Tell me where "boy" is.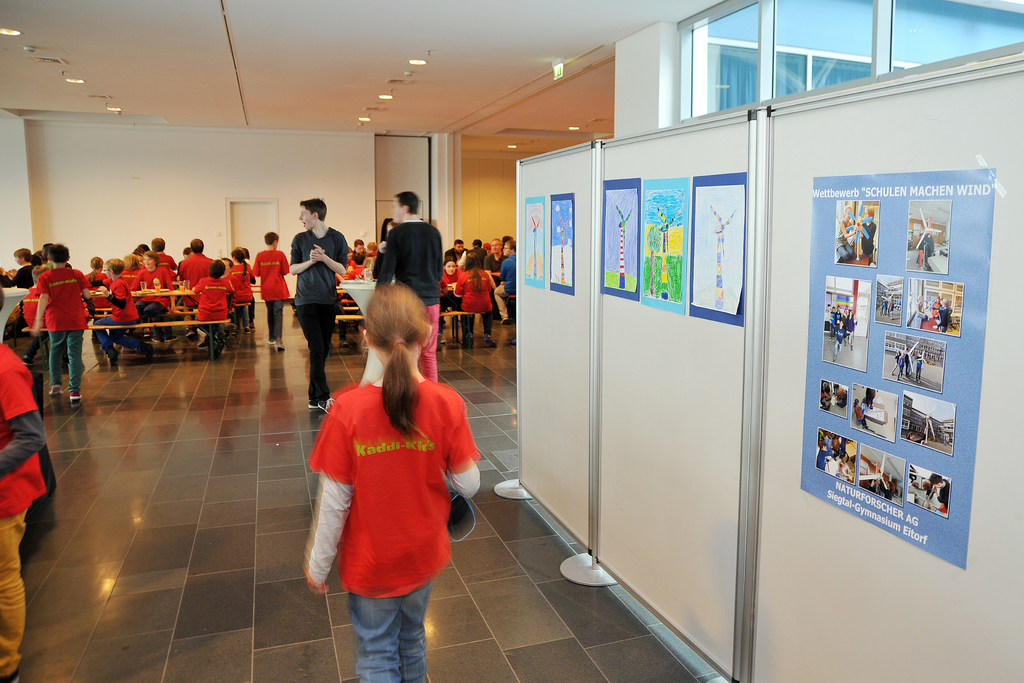
"boy" is at x1=372, y1=190, x2=446, y2=381.
